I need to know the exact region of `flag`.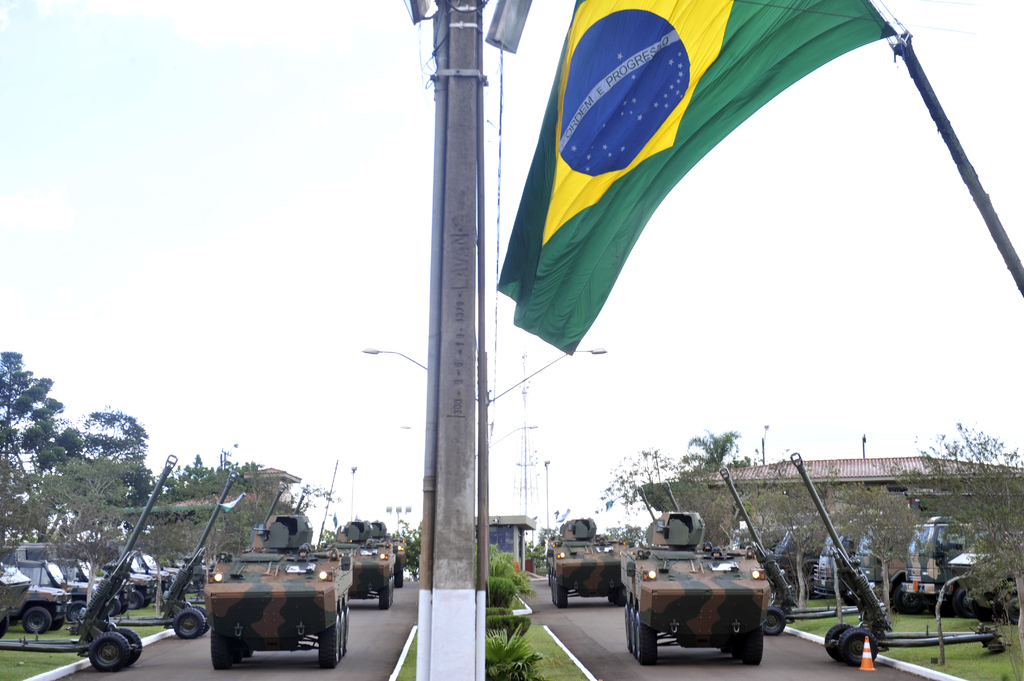
Region: [left=502, top=3, right=855, bottom=422].
